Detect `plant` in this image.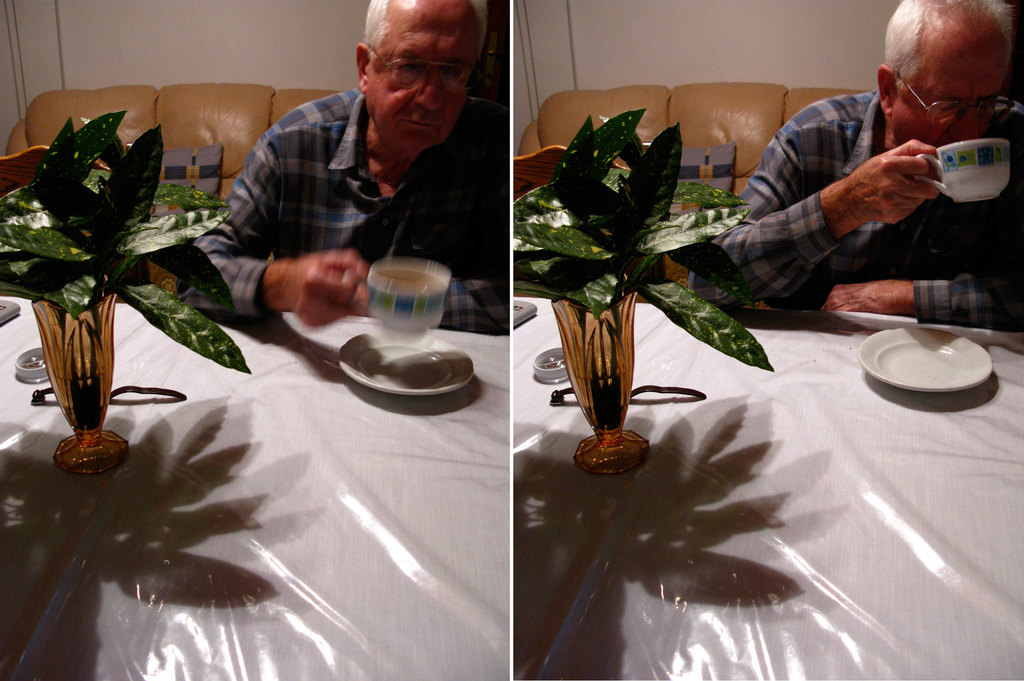
Detection: (0, 99, 271, 435).
